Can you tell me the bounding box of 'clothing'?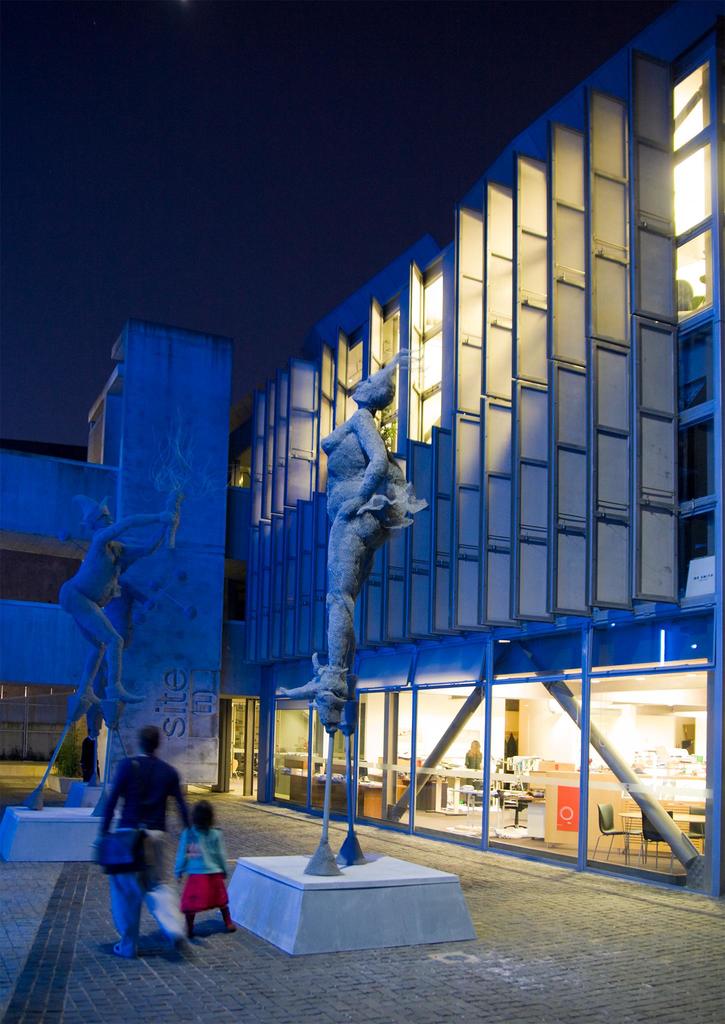
detection(179, 830, 231, 918).
